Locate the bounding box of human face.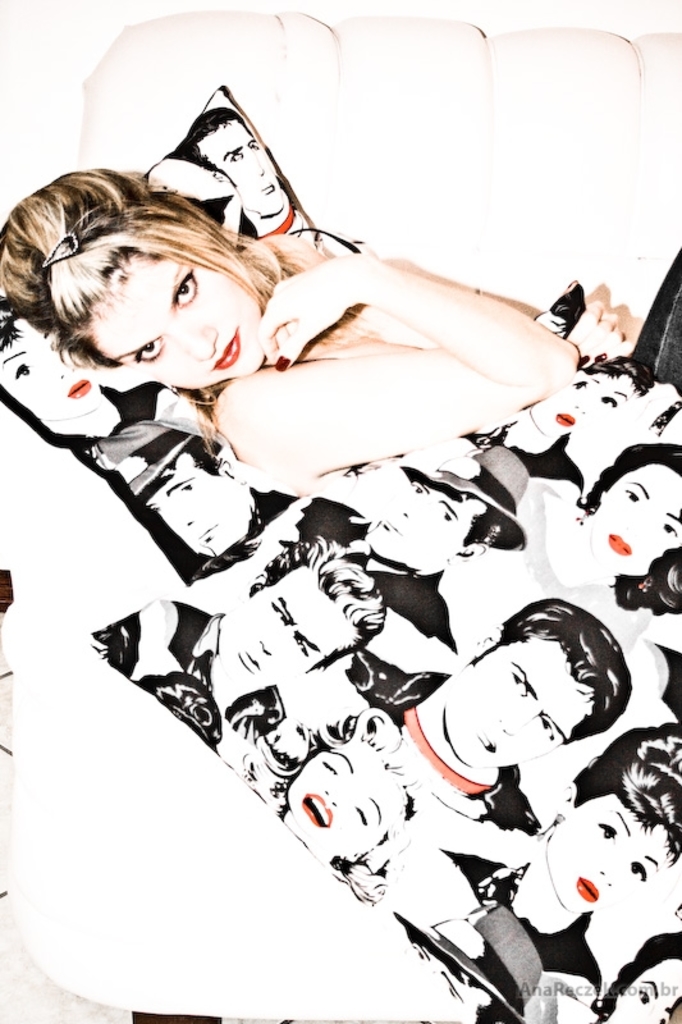
Bounding box: (x1=201, y1=118, x2=285, y2=224).
